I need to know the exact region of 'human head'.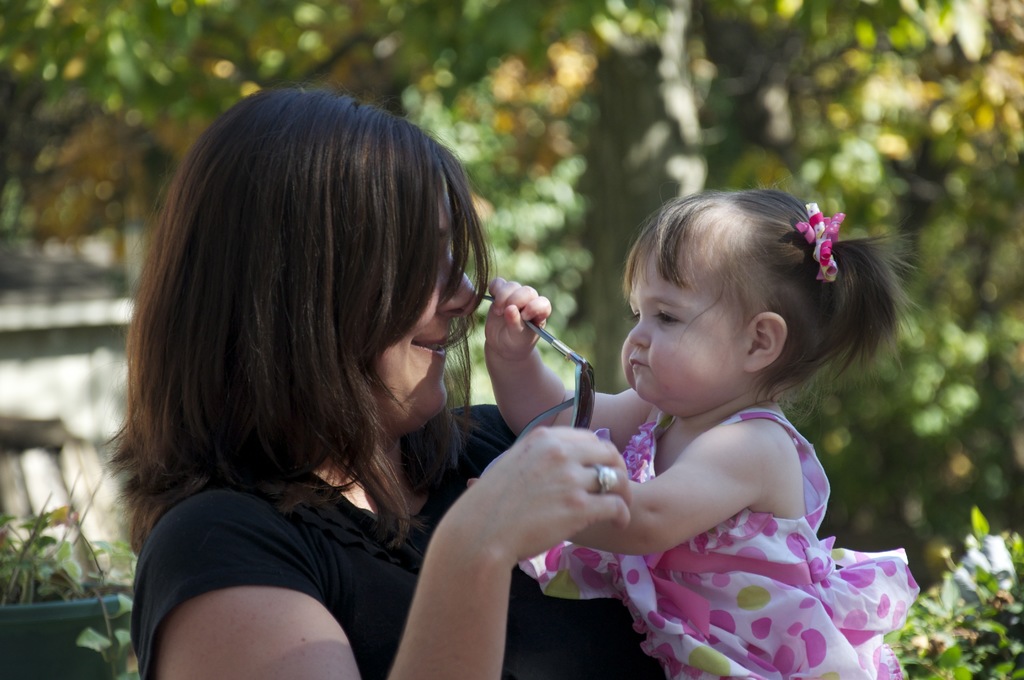
Region: box=[613, 184, 786, 414].
